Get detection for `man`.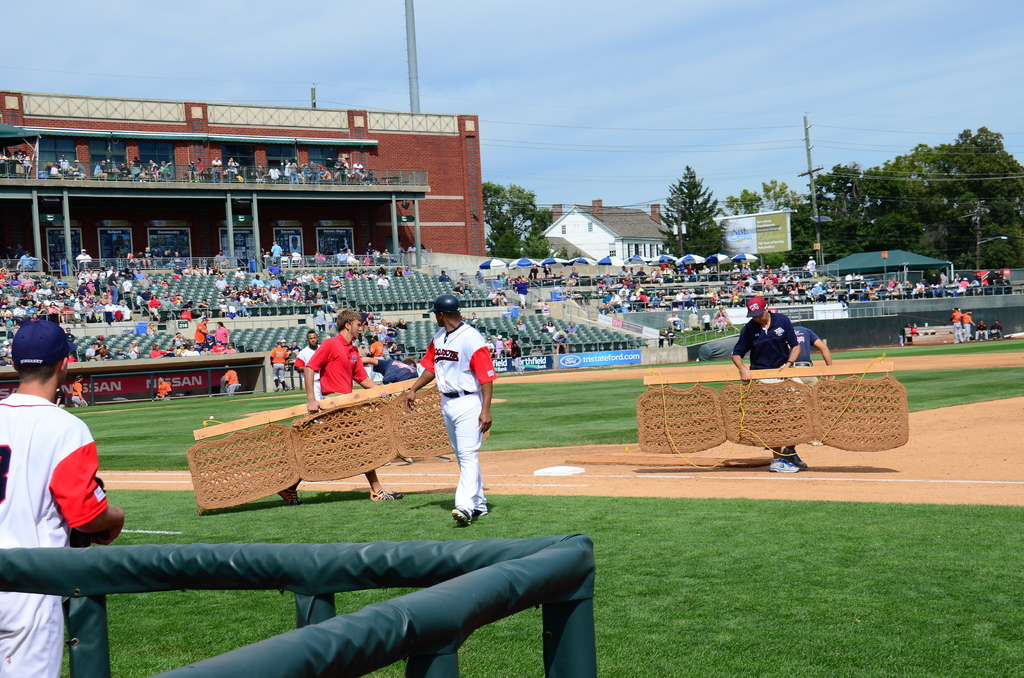
Detection: left=700, top=263, right=711, bottom=279.
